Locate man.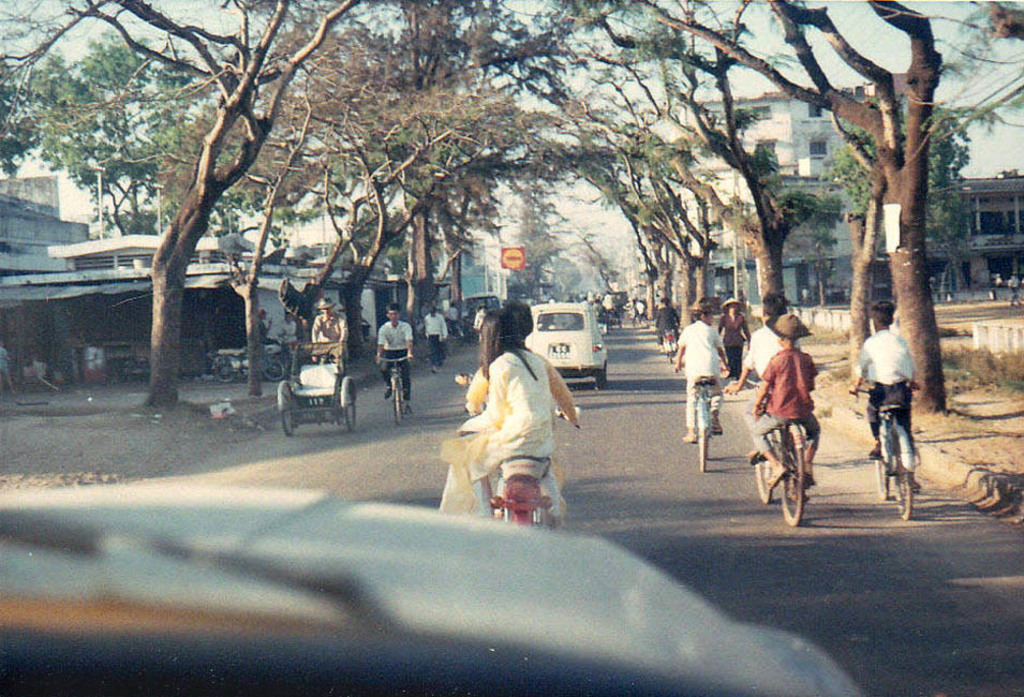
Bounding box: <box>425,307,447,372</box>.
